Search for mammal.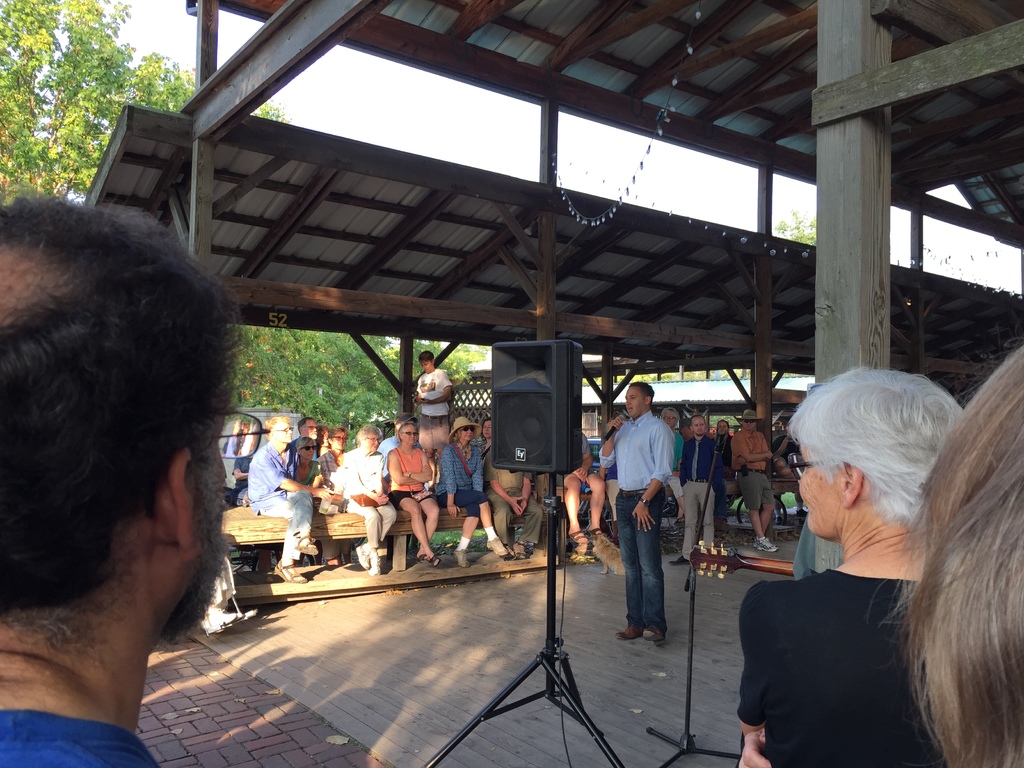
Found at l=232, t=452, r=251, b=492.
